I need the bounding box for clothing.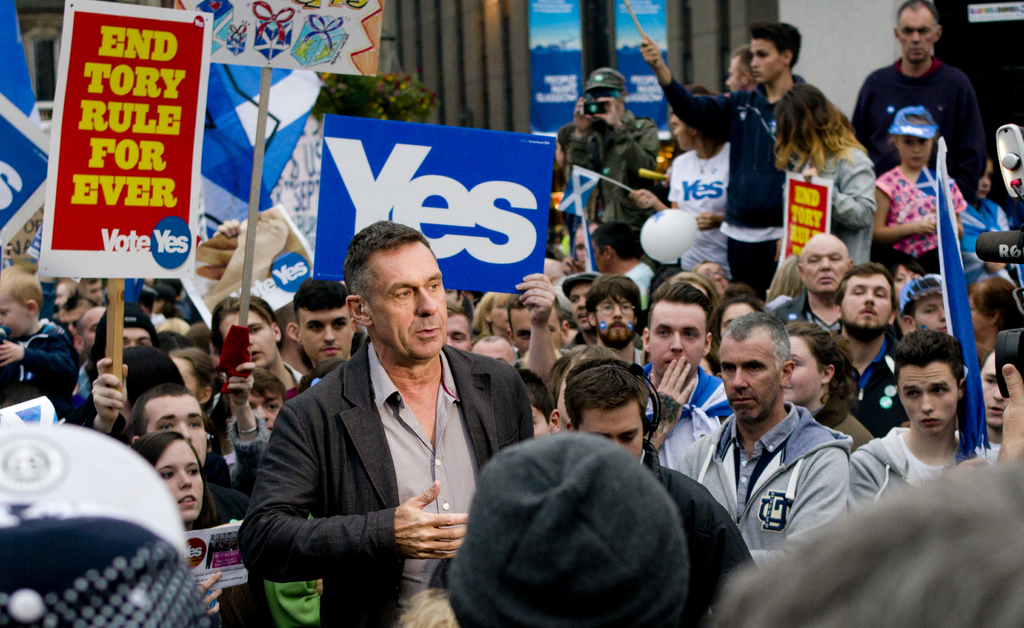
Here it is: bbox=[662, 72, 808, 298].
